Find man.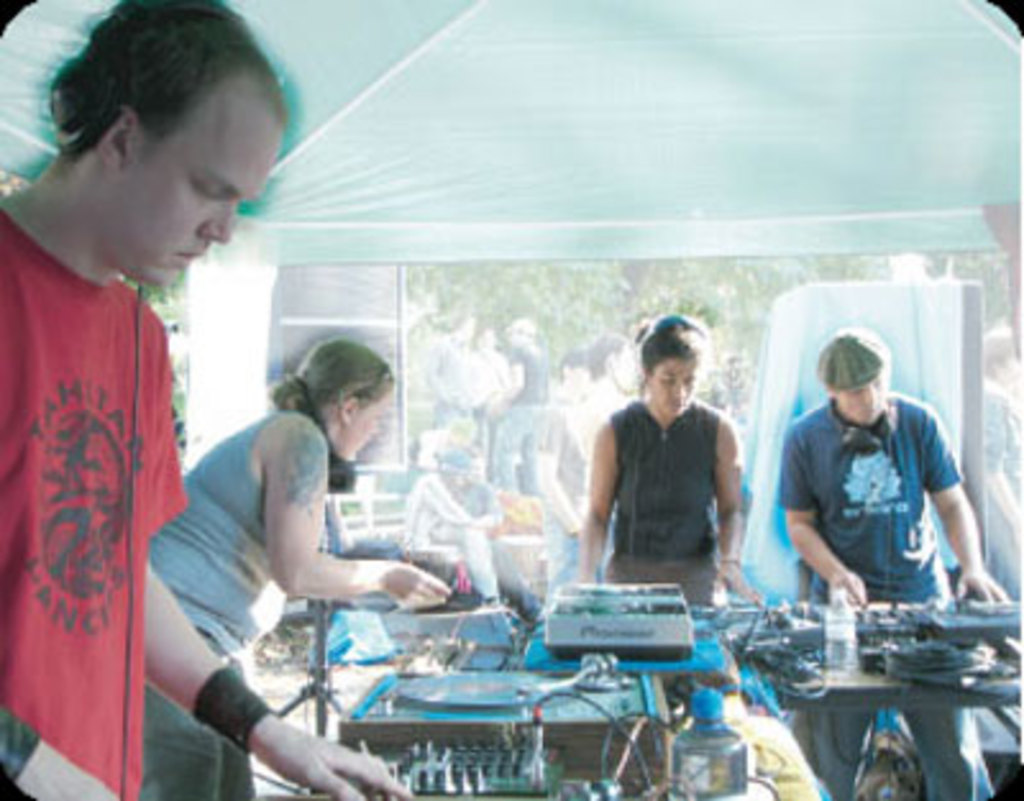
BBox(776, 317, 1004, 798).
